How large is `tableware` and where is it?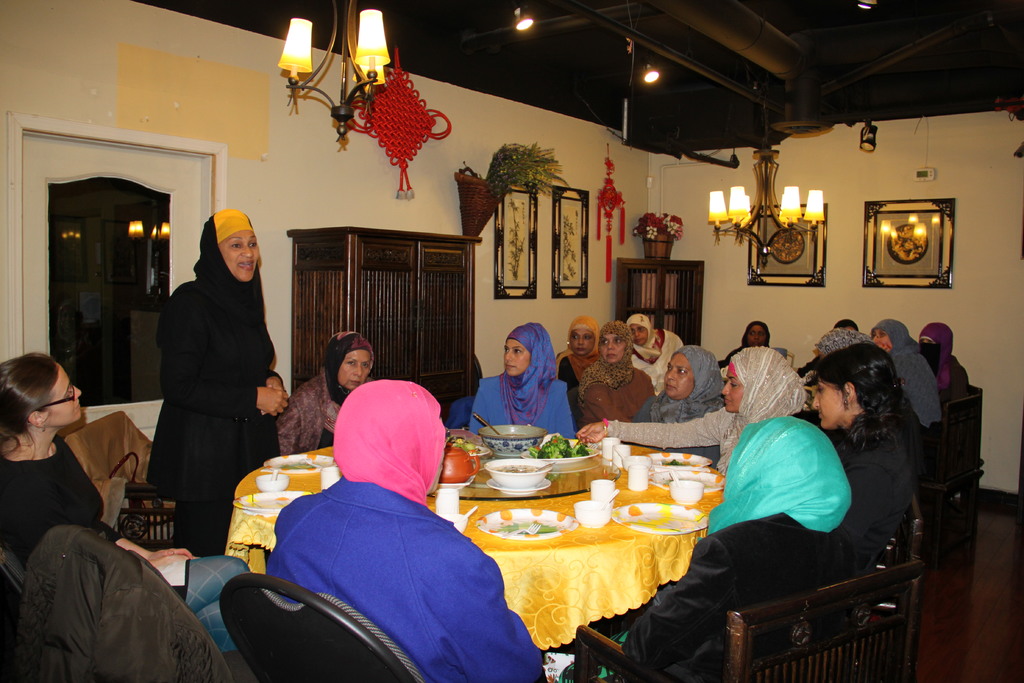
Bounding box: BBox(436, 445, 475, 482).
